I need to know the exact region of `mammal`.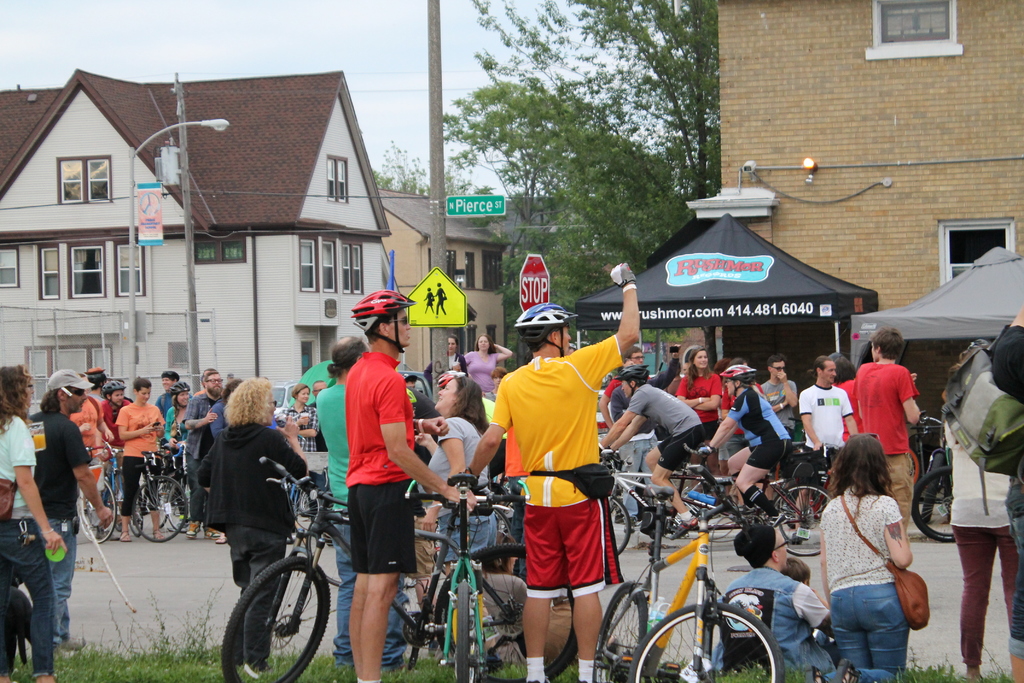
Region: (x1=195, y1=378, x2=305, y2=674).
